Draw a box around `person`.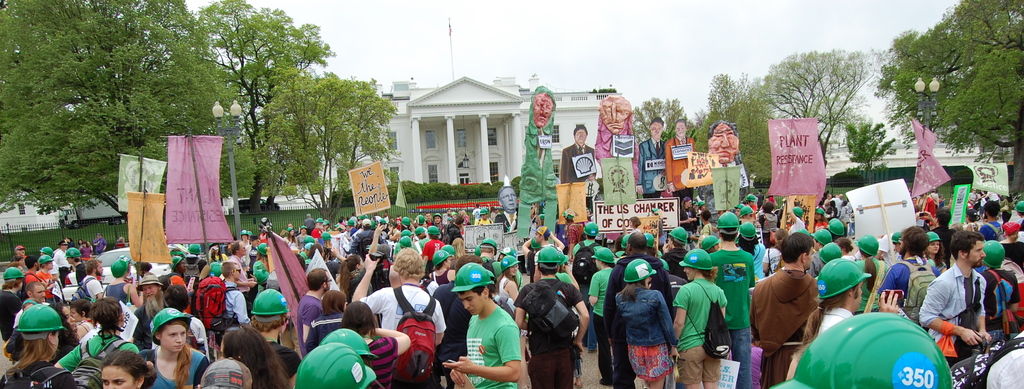
(196,265,226,353).
